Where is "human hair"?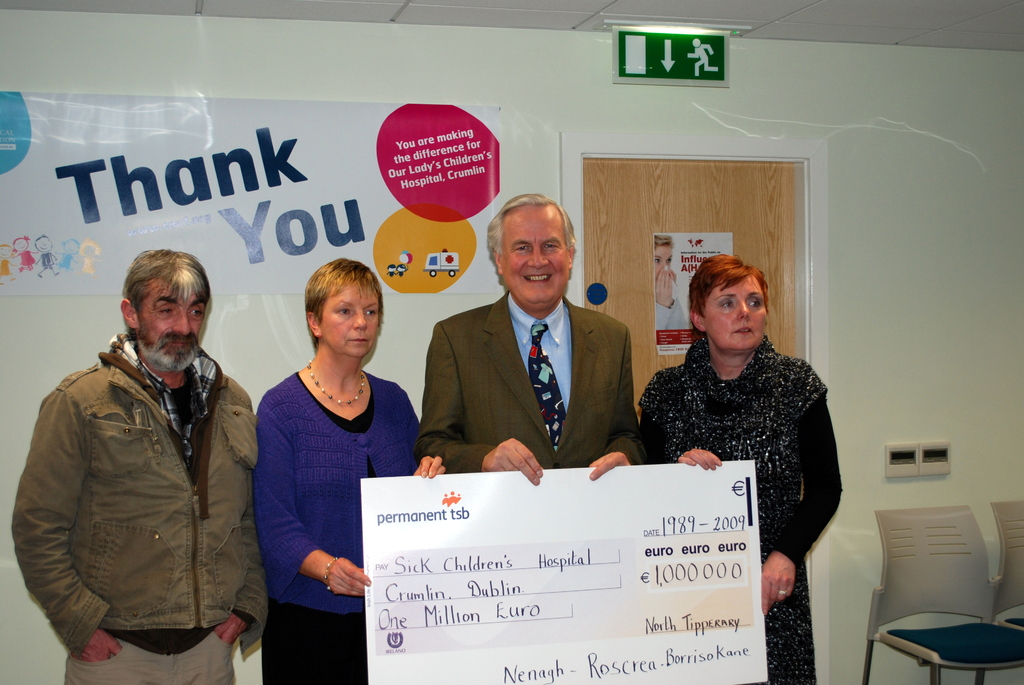
Rect(685, 249, 772, 328).
